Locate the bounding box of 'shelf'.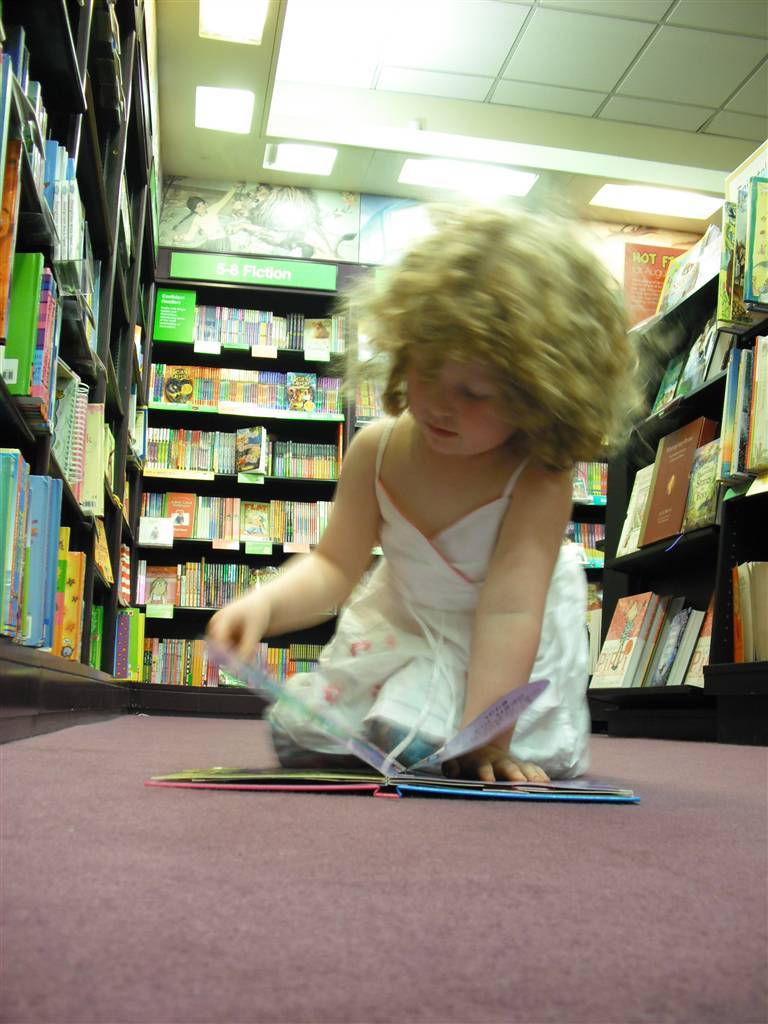
Bounding box: locate(146, 281, 334, 352).
